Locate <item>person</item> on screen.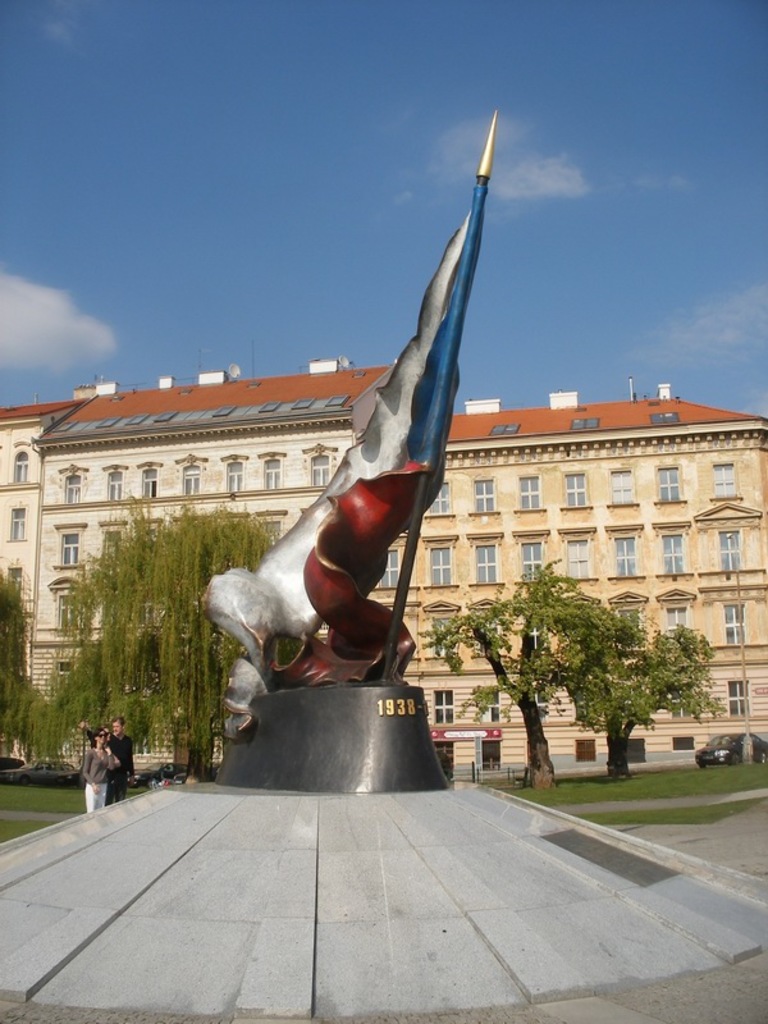
On screen at <region>104, 719, 134, 808</region>.
